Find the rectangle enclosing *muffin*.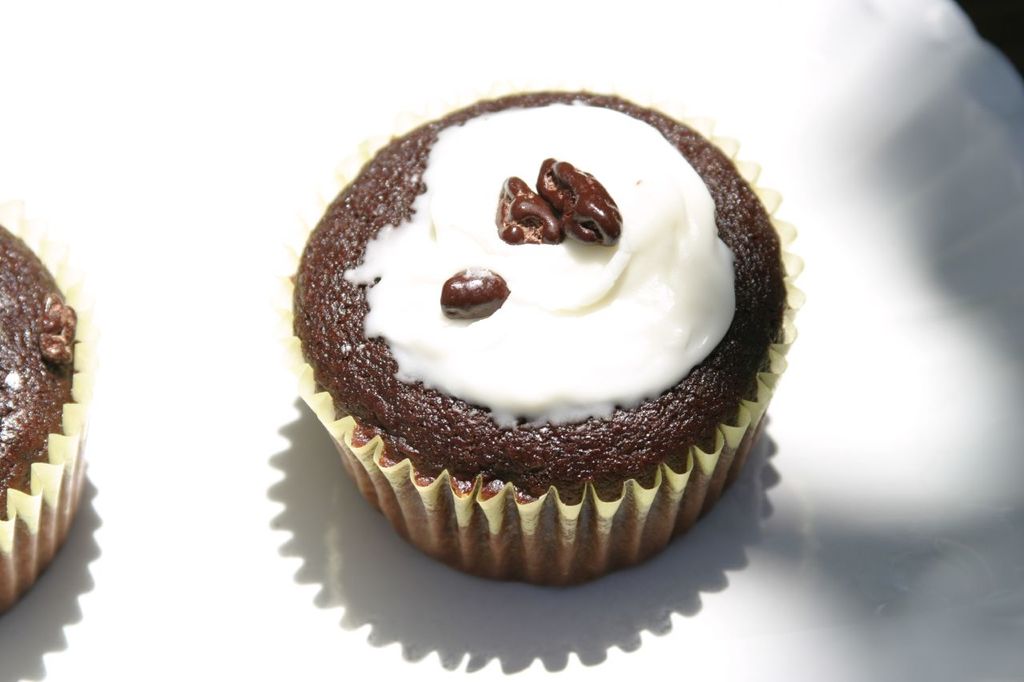
bbox=[0, 203, 94, 624].
